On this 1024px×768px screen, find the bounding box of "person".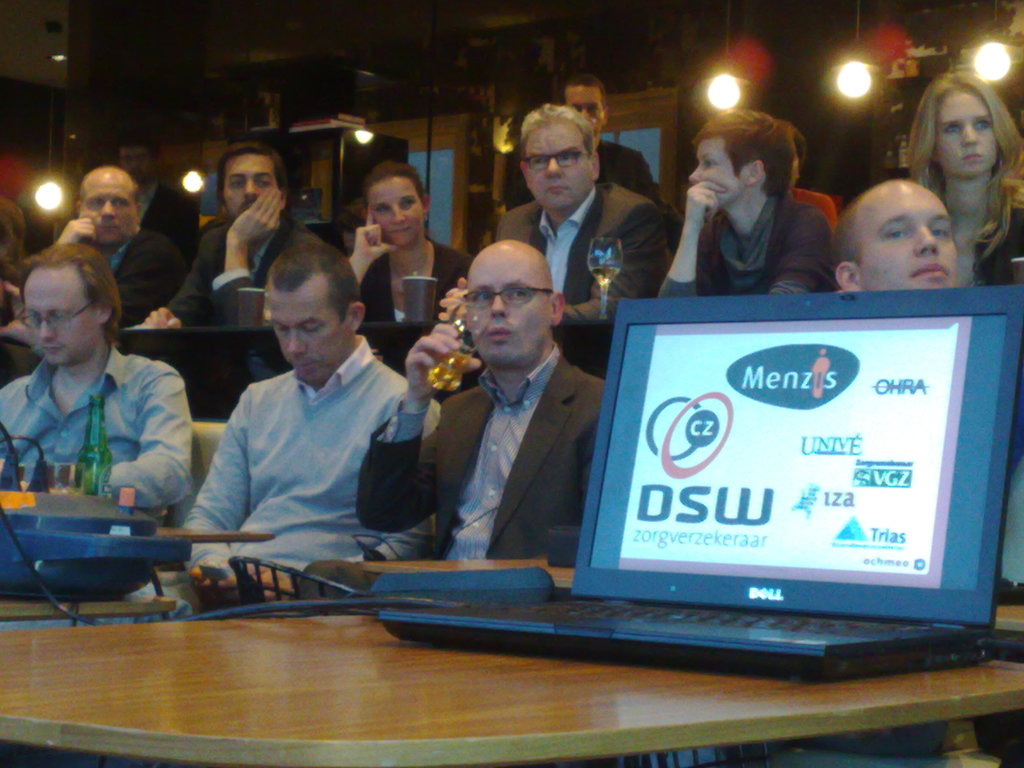
Bounding box: <region>769, 111, 831, 279</region>.
